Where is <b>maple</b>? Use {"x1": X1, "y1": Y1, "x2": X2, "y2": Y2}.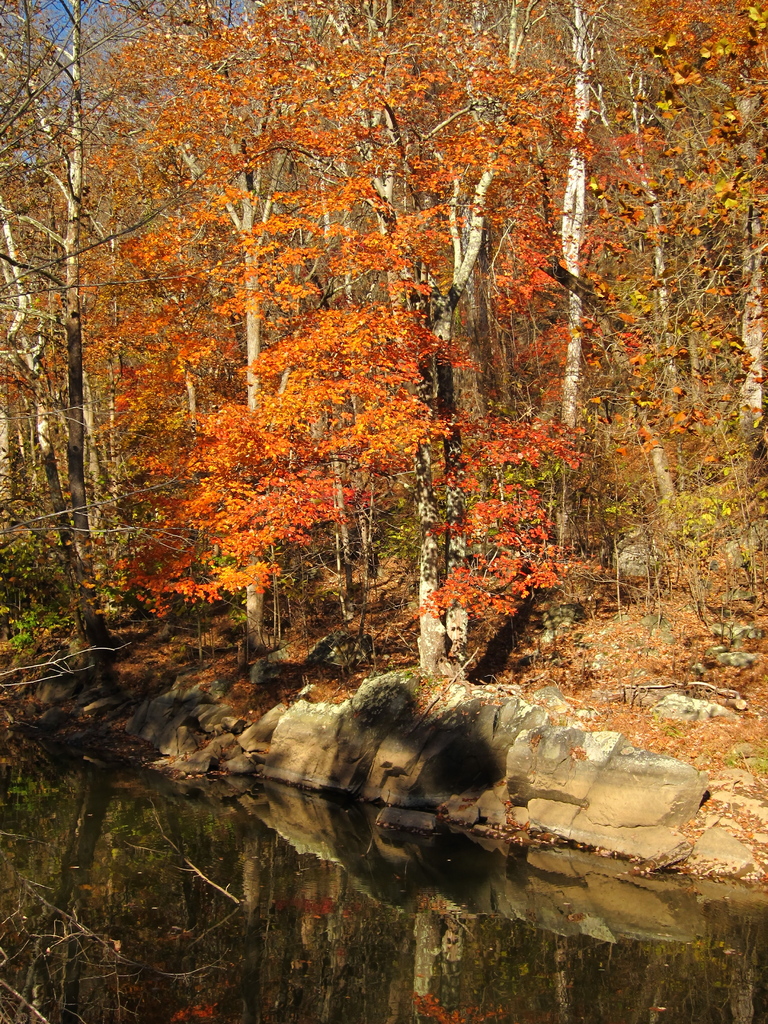
{"x1": 33, "y1": 109, "x2": 664, "y2": 867}.
